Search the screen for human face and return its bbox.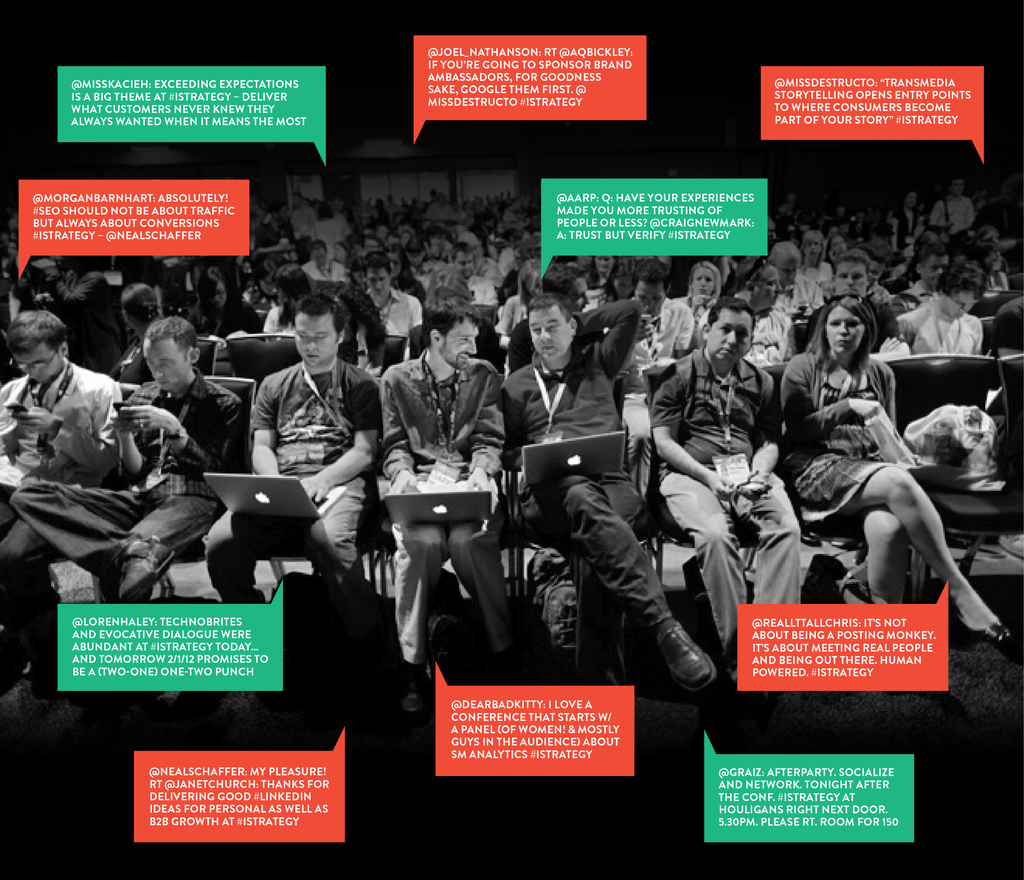
Found: (x1=838, y1=258, x2=868, y2=299).
